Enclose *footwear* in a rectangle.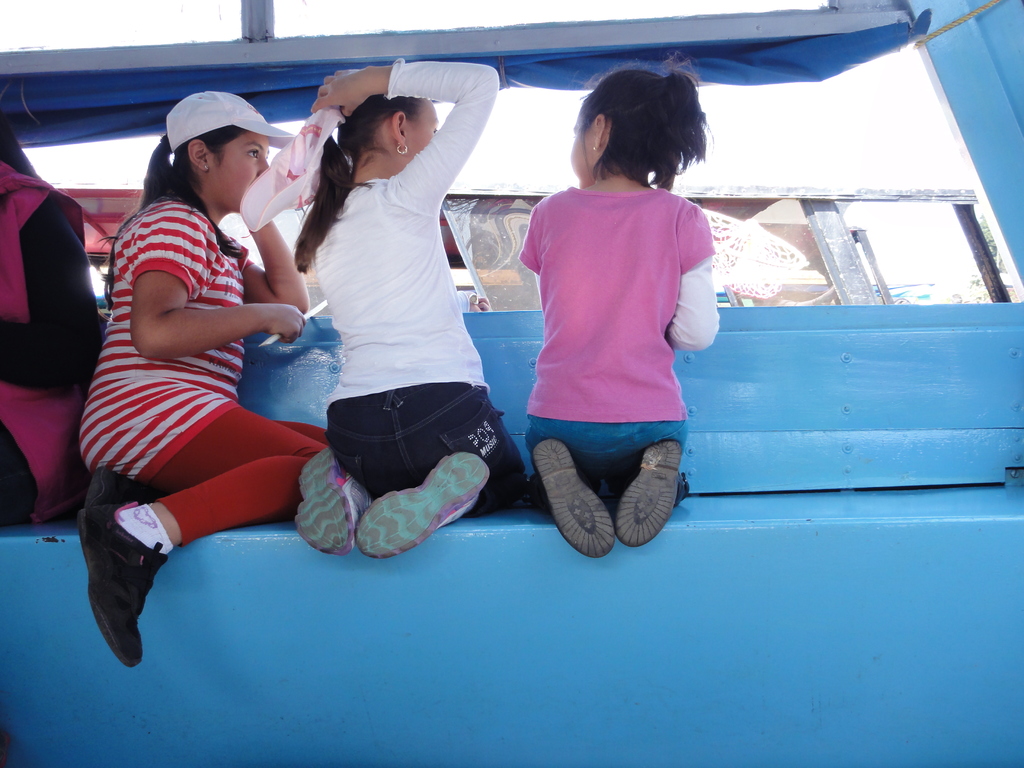
detection(358, 452, 488, 560).
